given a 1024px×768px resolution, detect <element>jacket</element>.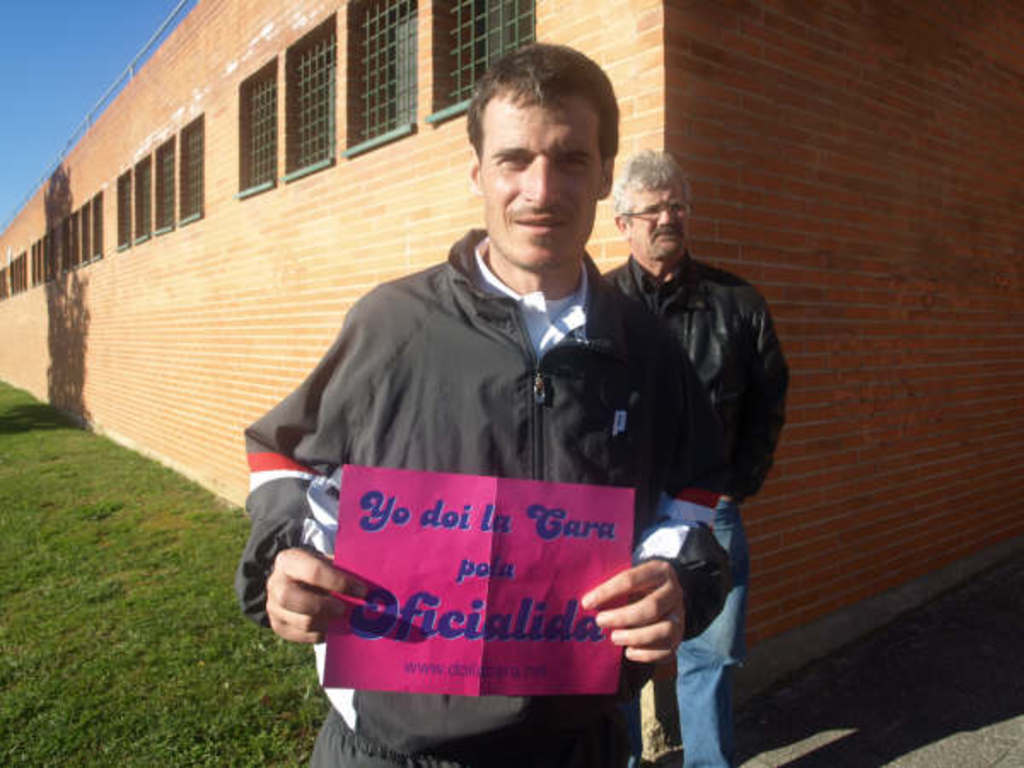
bbox=(230, 225, 737, 766).
